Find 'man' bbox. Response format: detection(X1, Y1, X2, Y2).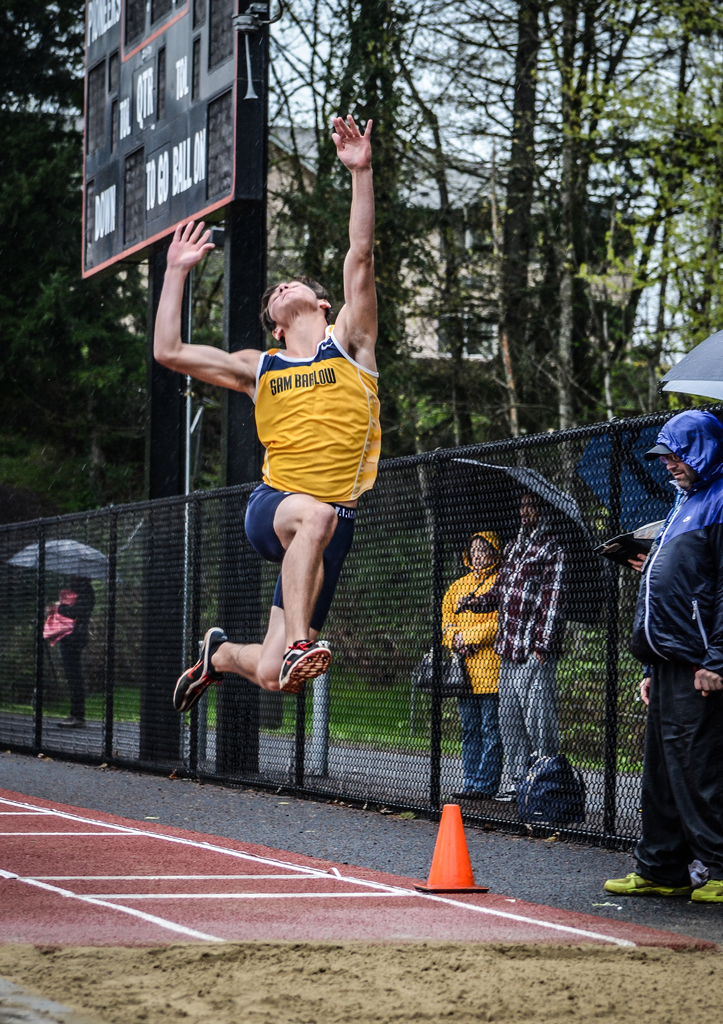
detection(452, 490, 566, 816).
